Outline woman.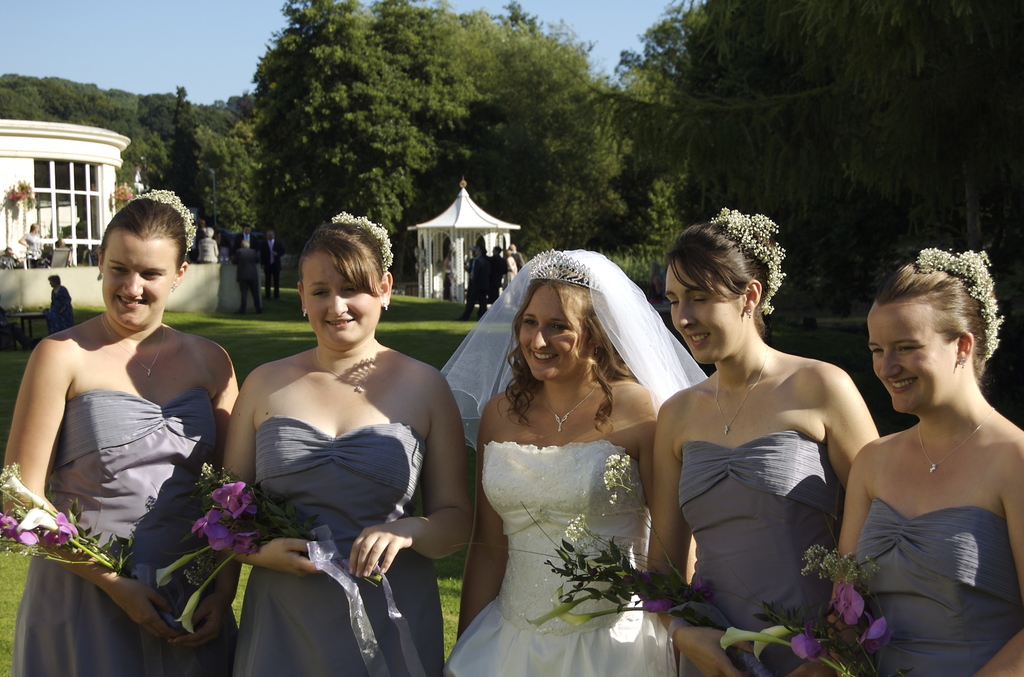
Outline: l=223, t=212, r=474, b=676.
